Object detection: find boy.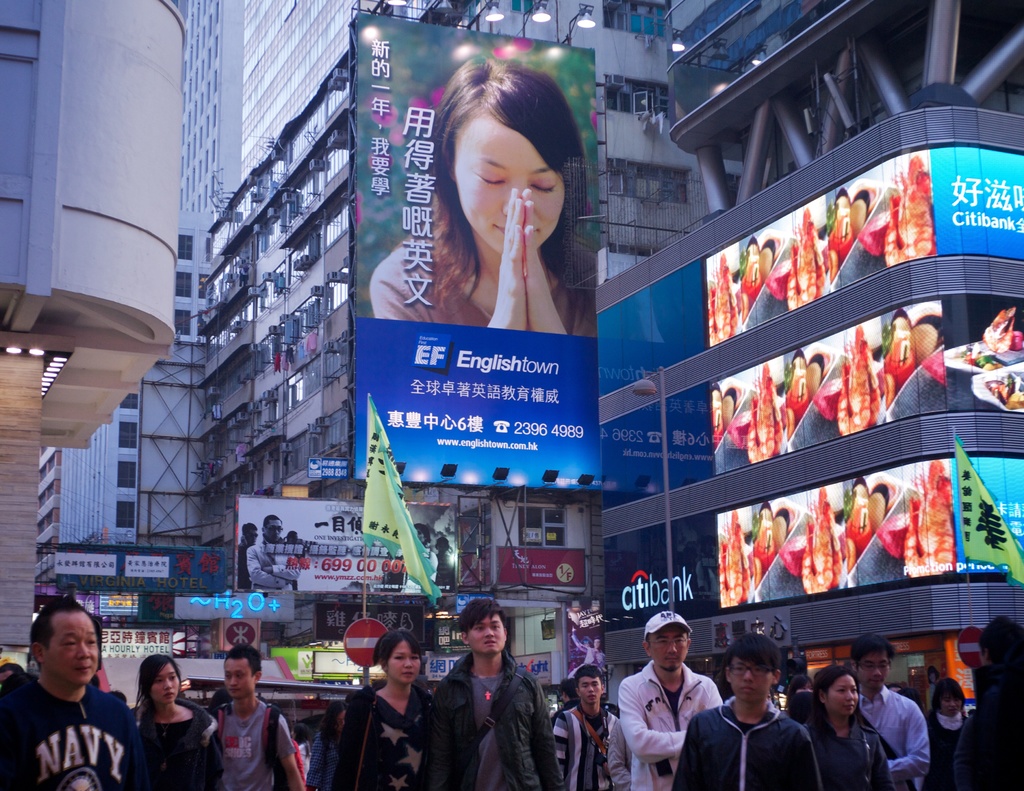
x1=693, y1=650, x2=825, y2=790.
